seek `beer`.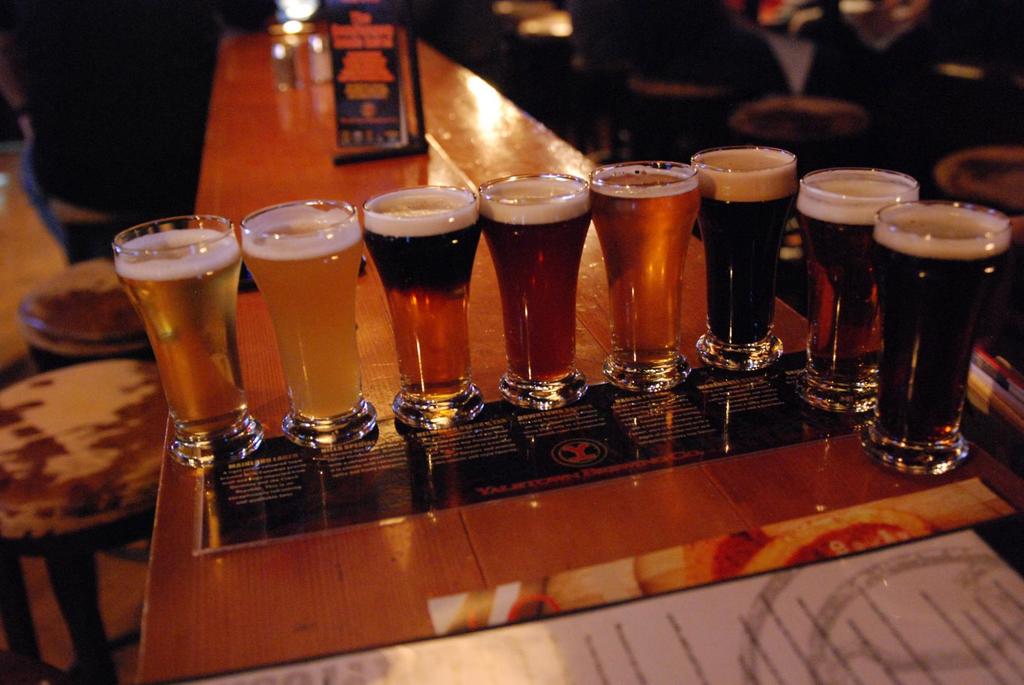
x1=257, y1=194, x2=378, y2=451.
